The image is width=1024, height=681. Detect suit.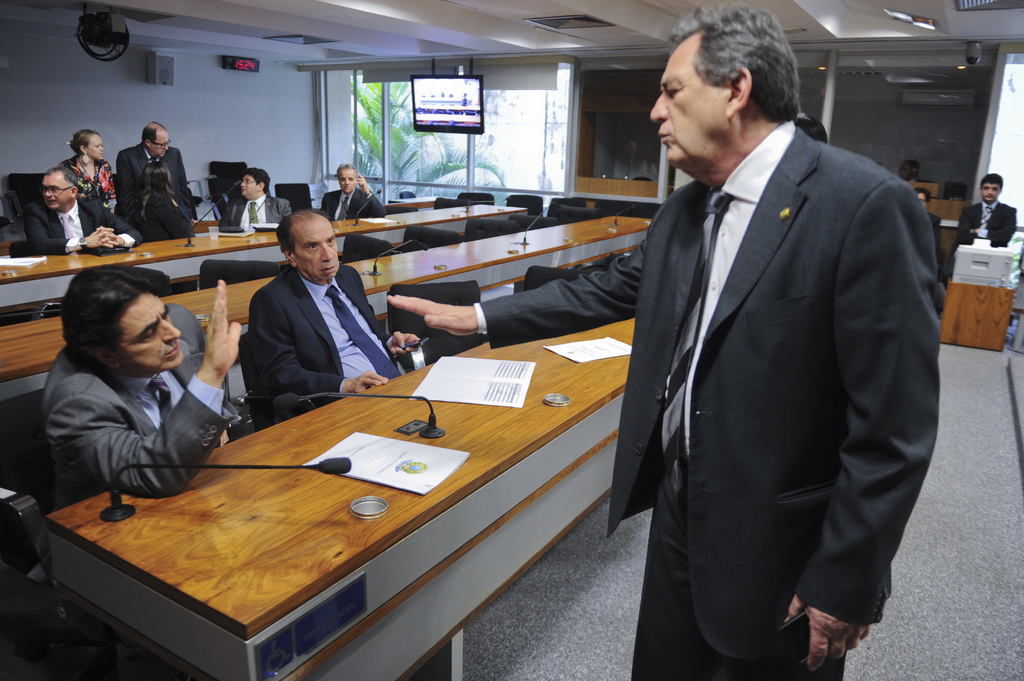
Detection: {"left": 42, "top": 302, "right": 248, "bottom": 515}.
